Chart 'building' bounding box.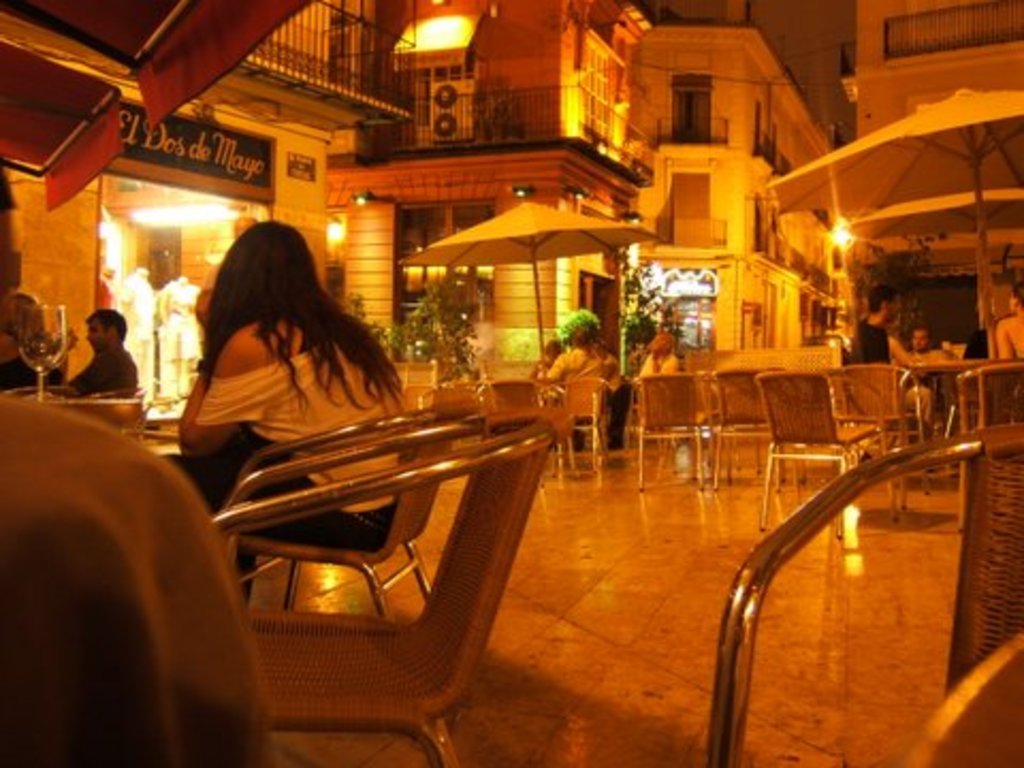
Charted: 0:0:661:382.
